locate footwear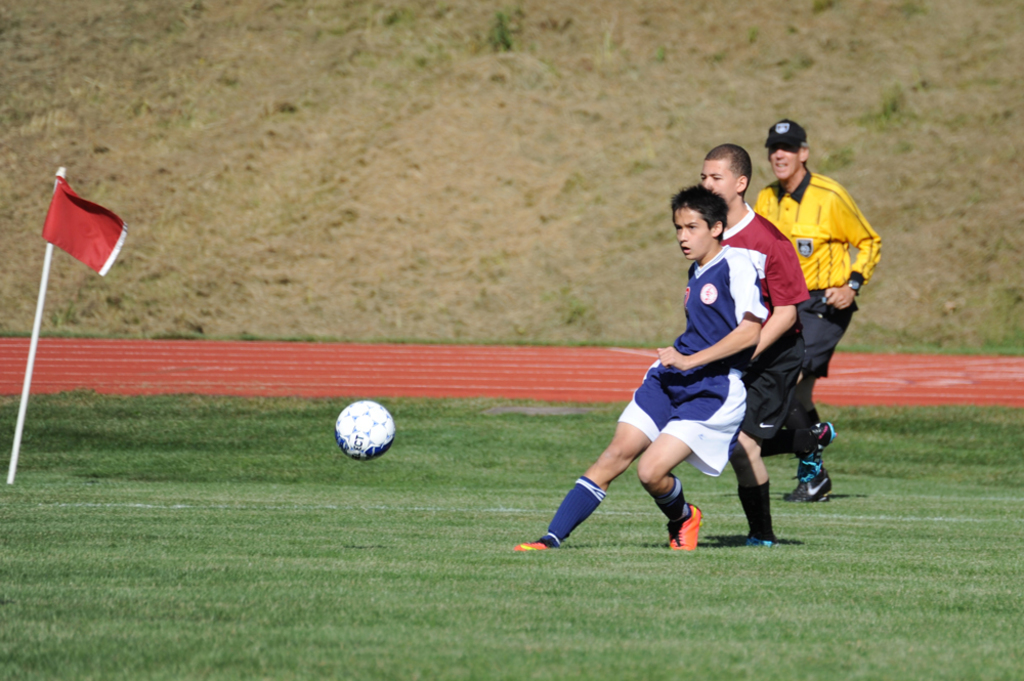
[left=668, top=503, right=713, bottom=550]
